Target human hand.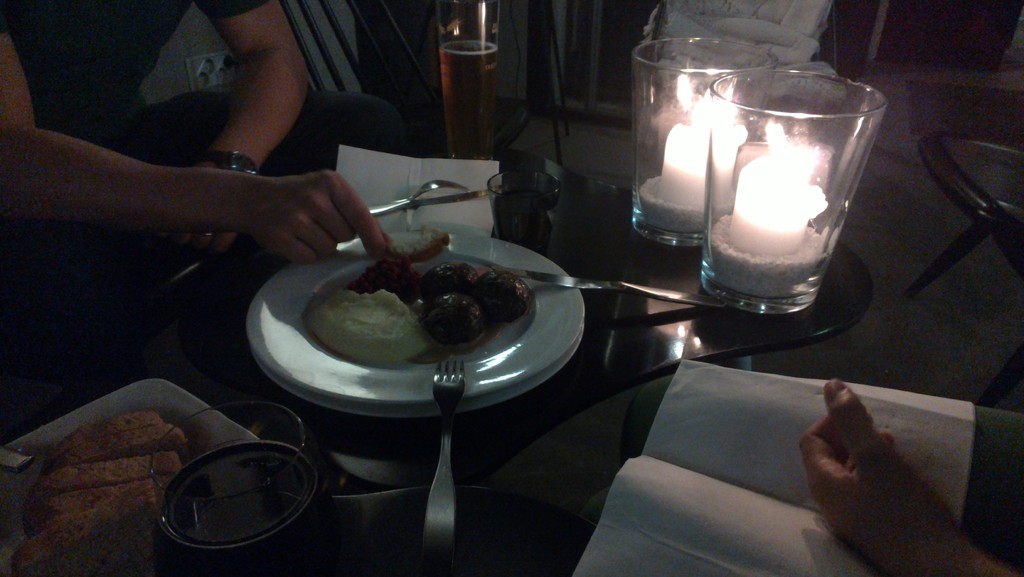
Target region: 173 233 234 265.
